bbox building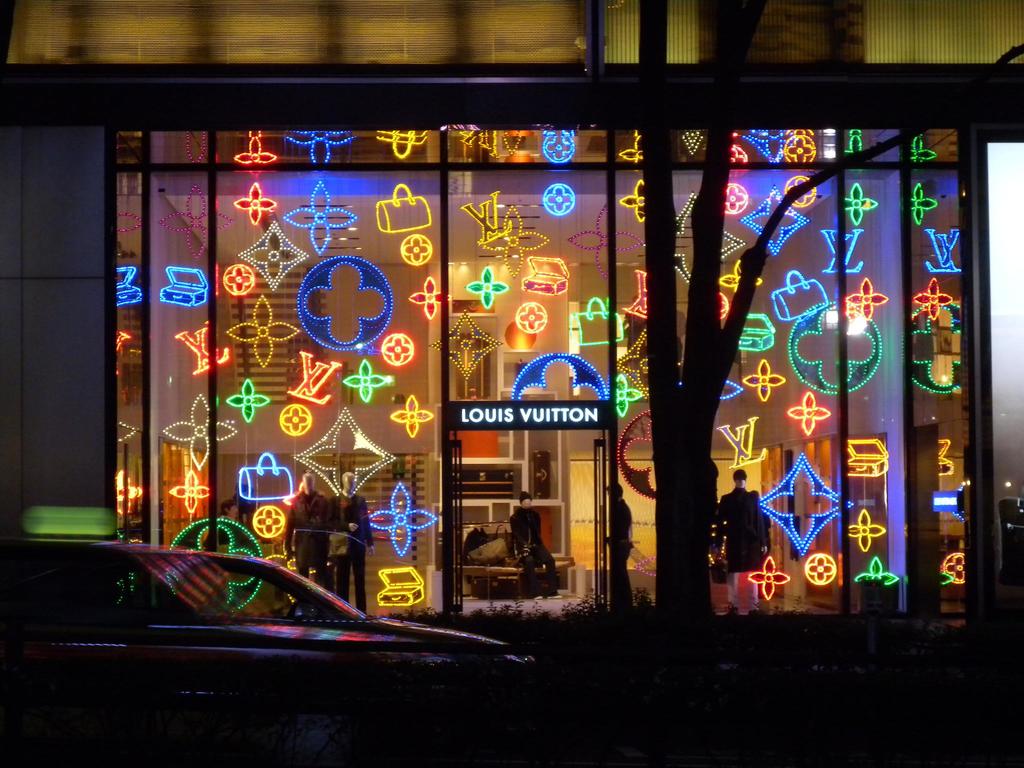
region(0, 0, 1023, 767)
